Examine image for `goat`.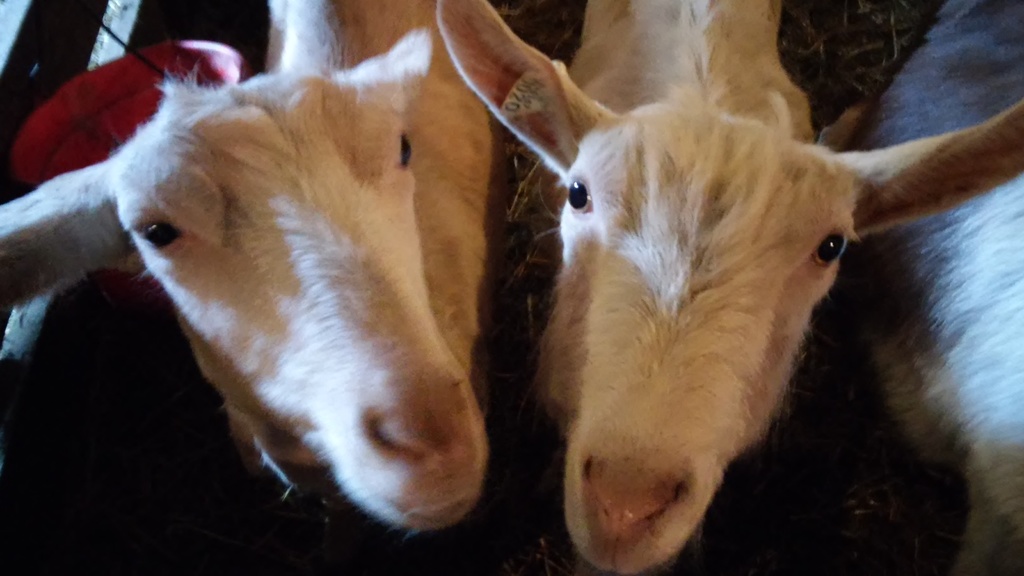
Examination result: <bbox>439, 0, 1023, 575</bbox>.
